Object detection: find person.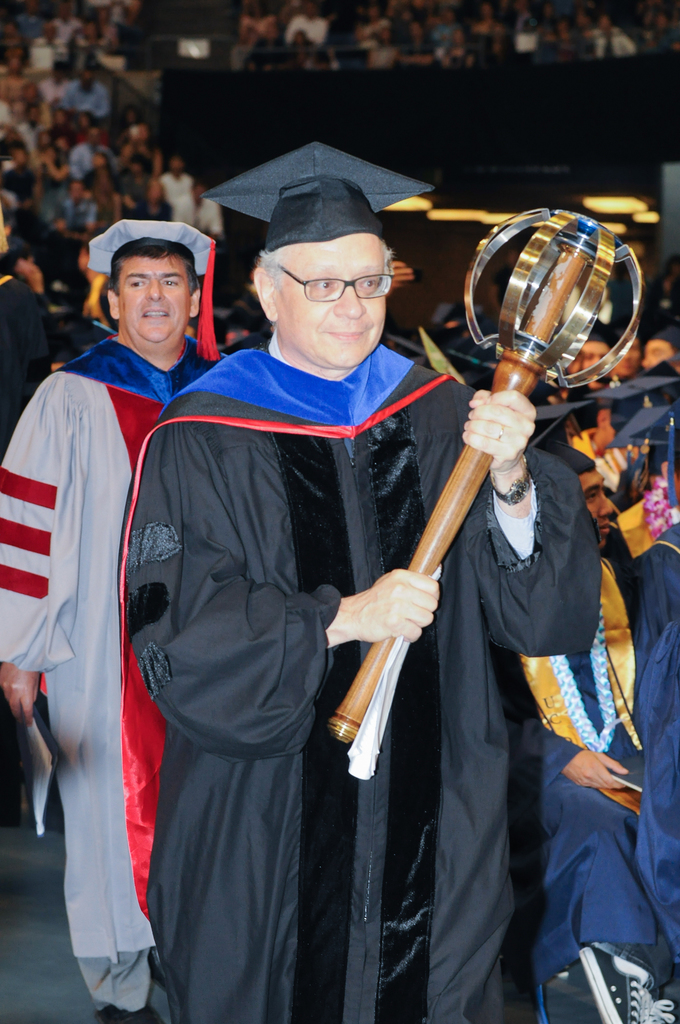
[x1=535, y1=445, x2=621, y2=1023].
